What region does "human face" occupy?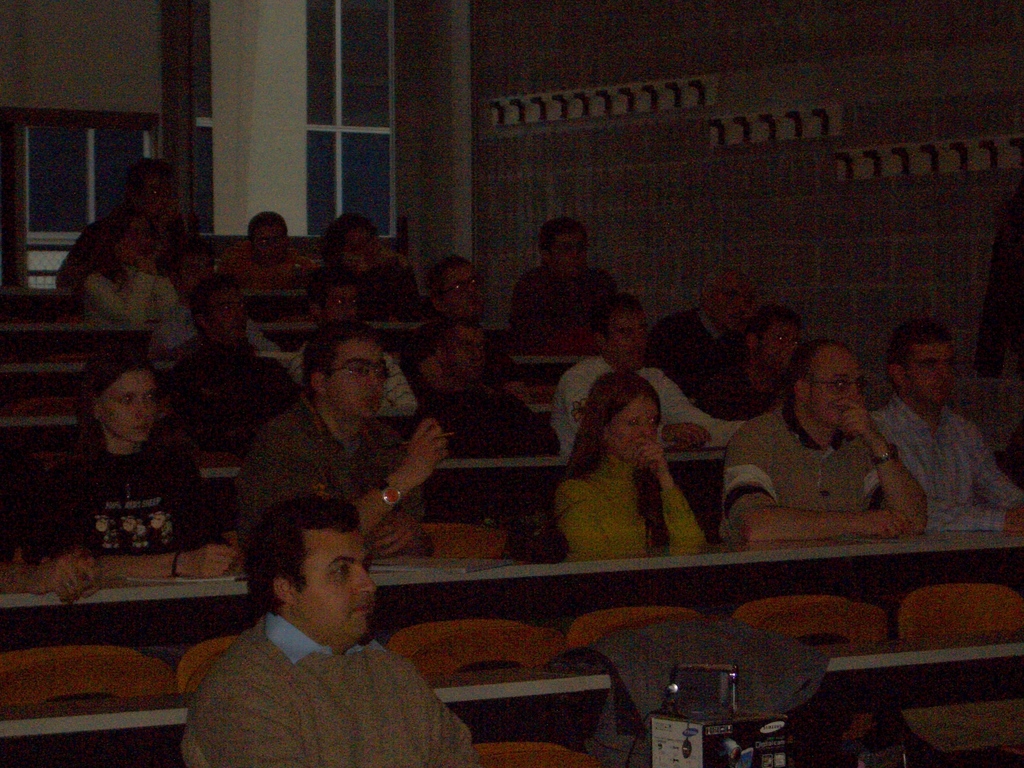
rect(175, 251, 214, 296).
